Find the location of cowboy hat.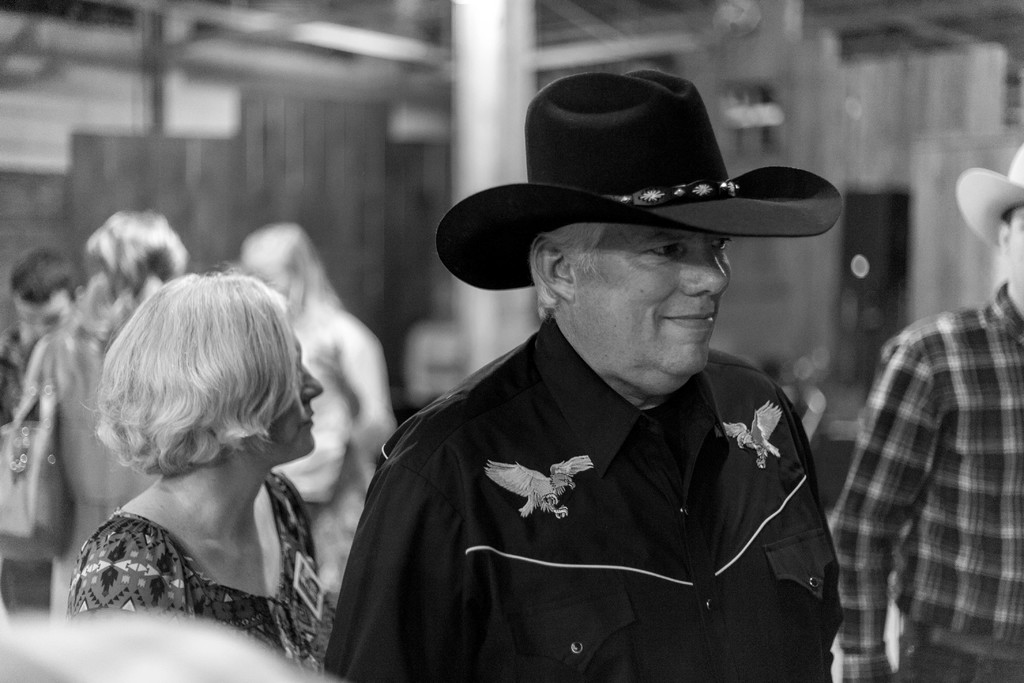
Location: crop(957, 145, 1023, 247).
